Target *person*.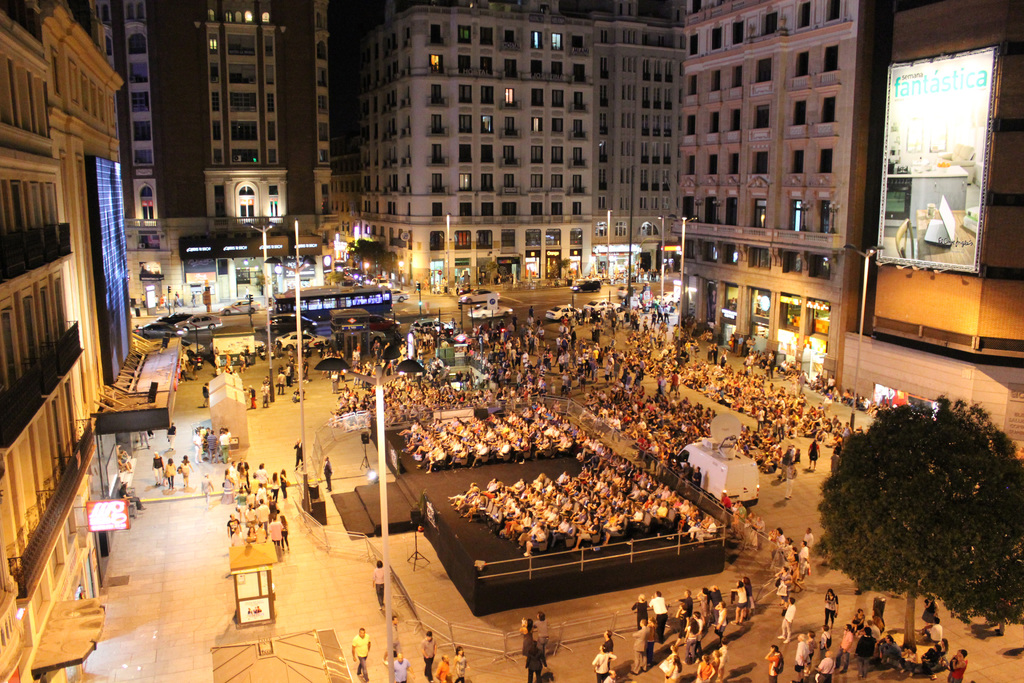
Target region: crop(388, 613, 404, 655).
